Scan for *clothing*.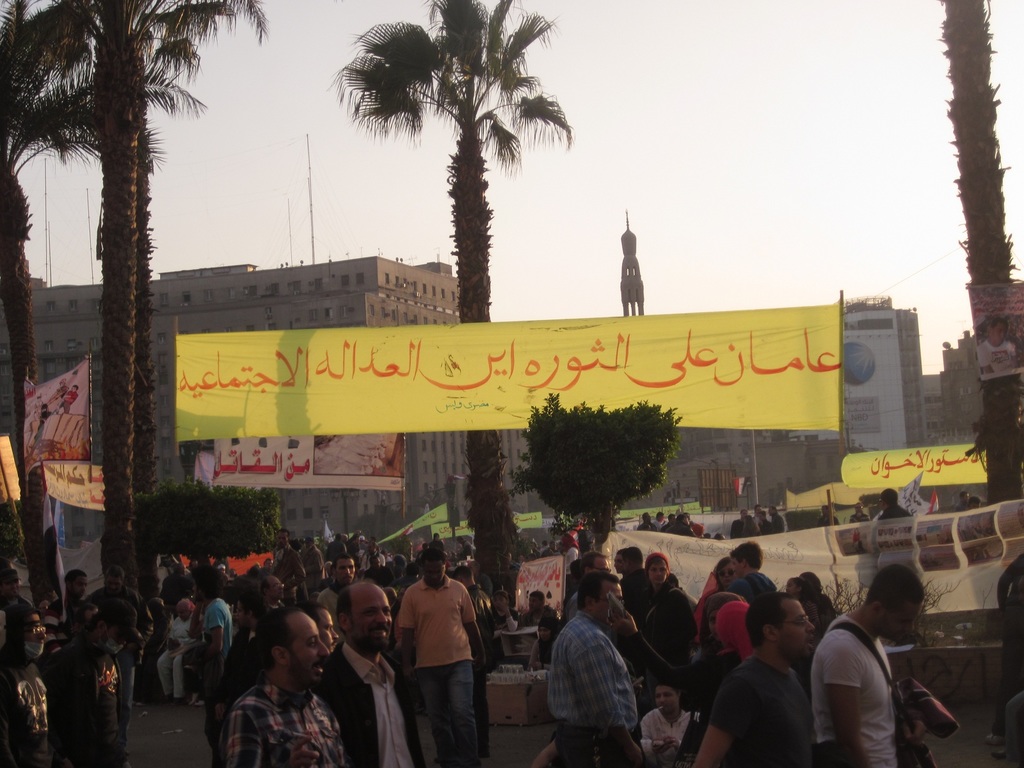
Scan result: [350, 539, 362, 560].
